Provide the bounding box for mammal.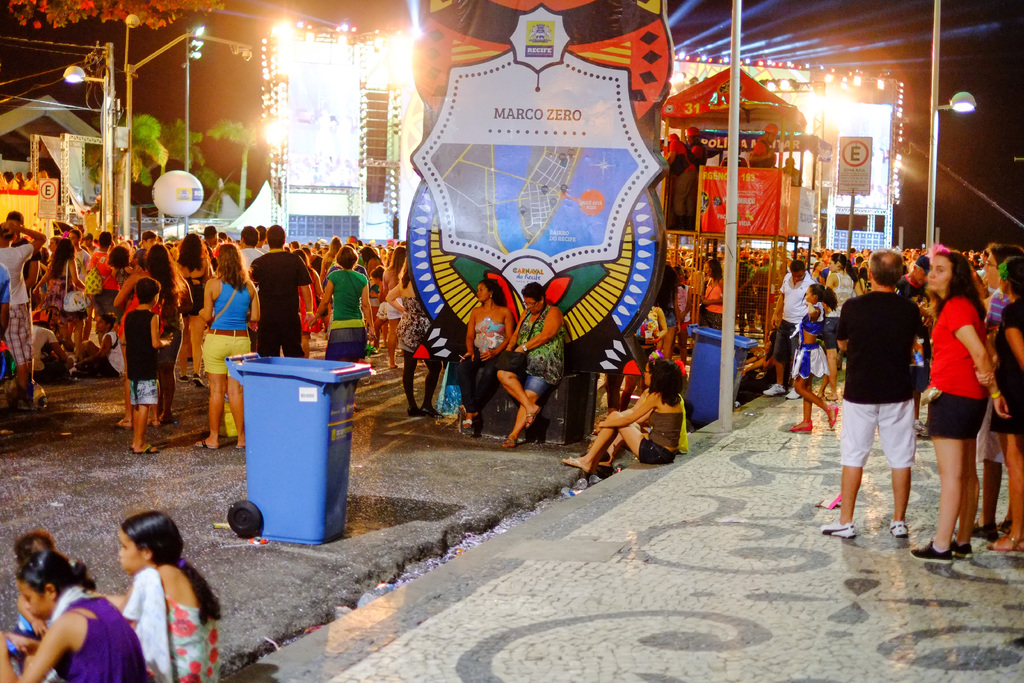
{"x1": 372, "y1": 262, "x2": 388, "y2": 342}.
